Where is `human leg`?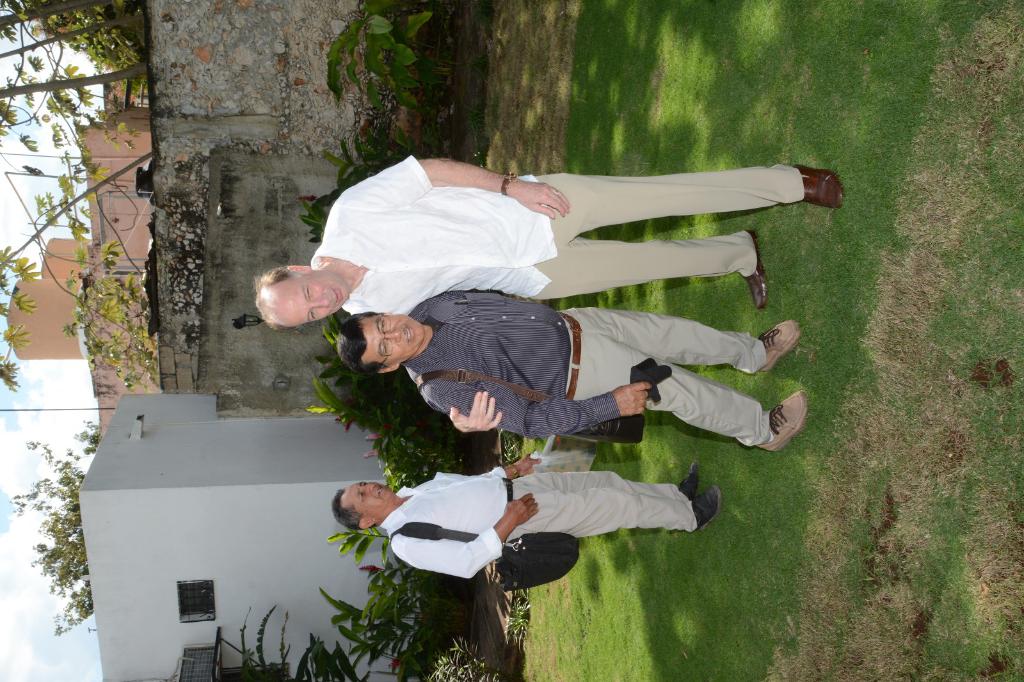
<region>510, 489, 720, 537</region>.
